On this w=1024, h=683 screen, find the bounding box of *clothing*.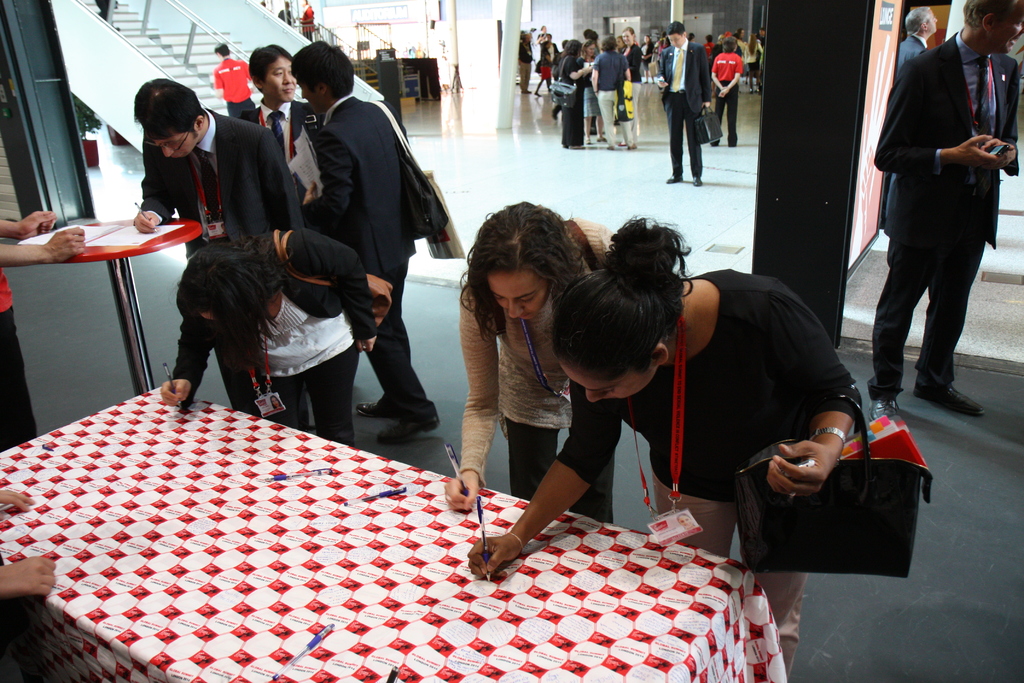
Bounding box: [458, 215, 614, 525].
